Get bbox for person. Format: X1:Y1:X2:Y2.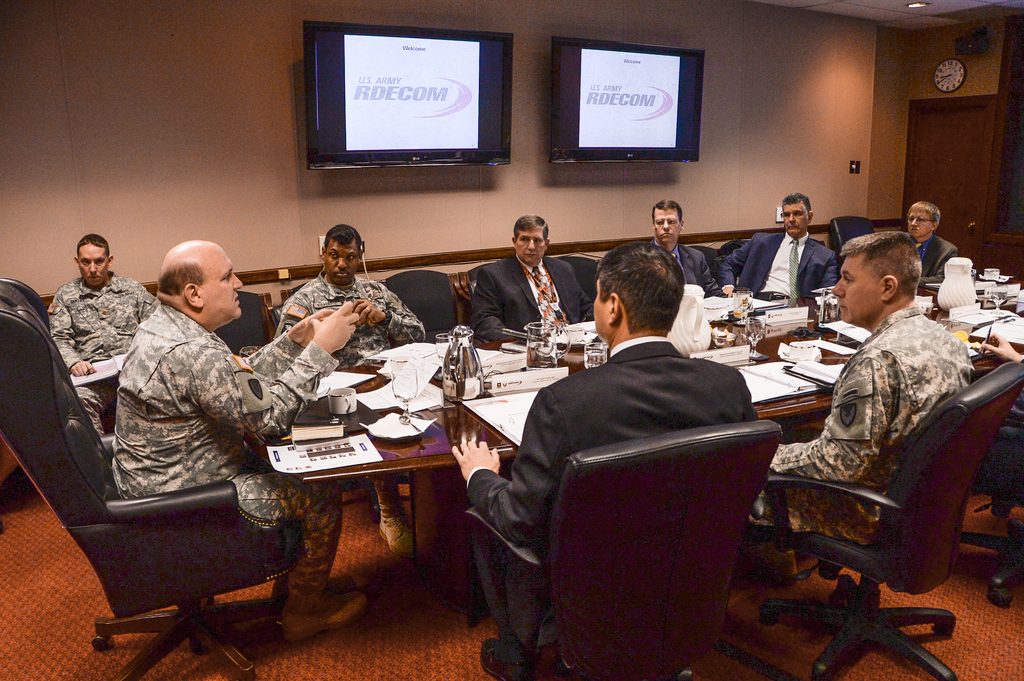
641:202:738:298.
